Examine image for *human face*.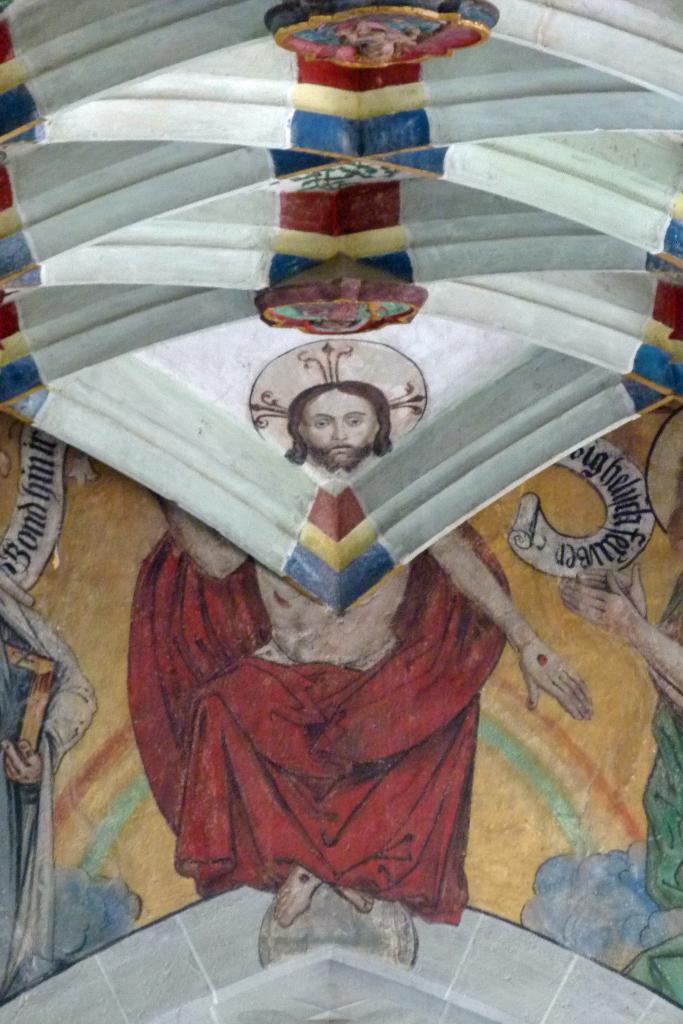
Examination result: 299/390/381/462.
